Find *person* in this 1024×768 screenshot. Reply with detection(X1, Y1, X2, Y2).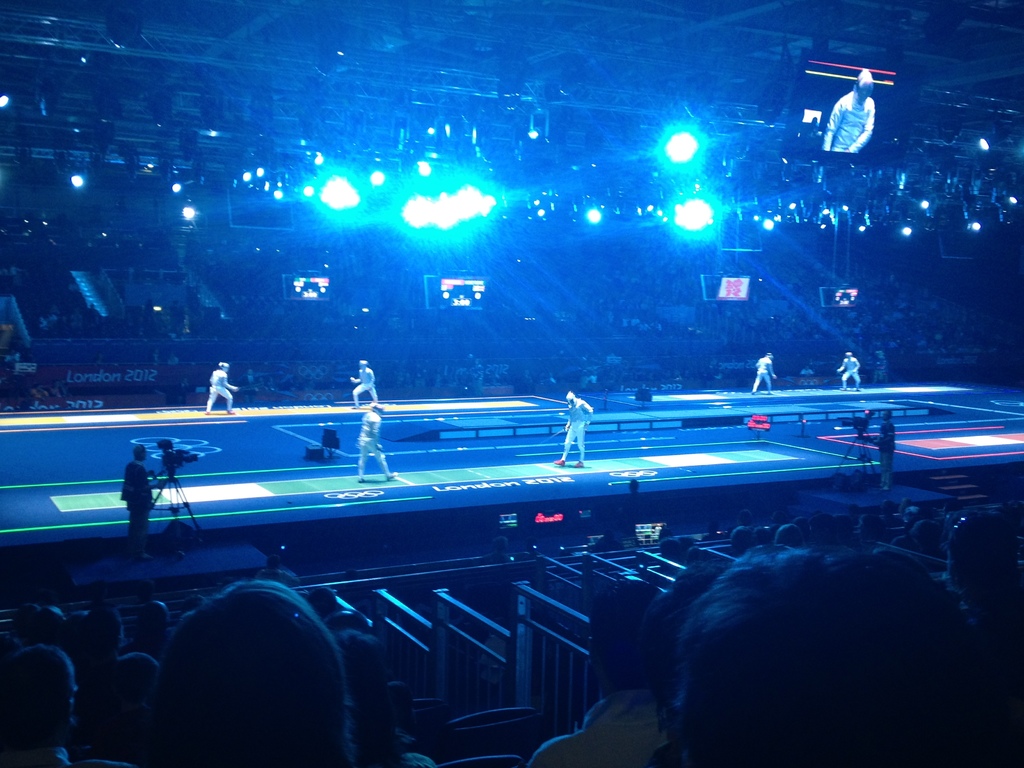
detection(339, 398, 392, 491).
